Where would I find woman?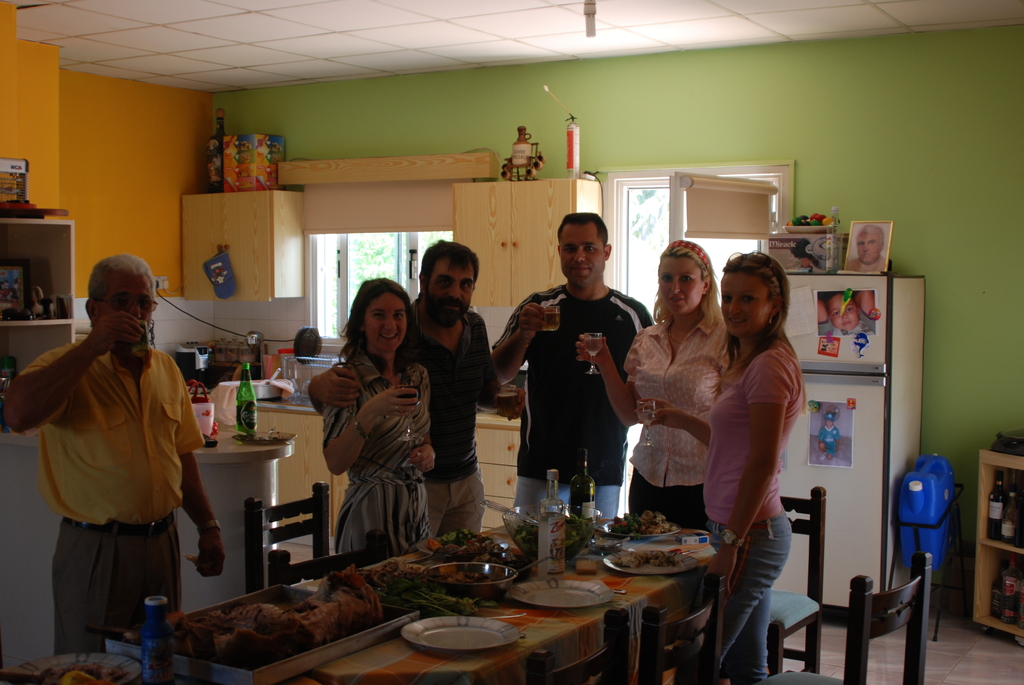
At [left=304, top=276, right=432, bottom=585].
